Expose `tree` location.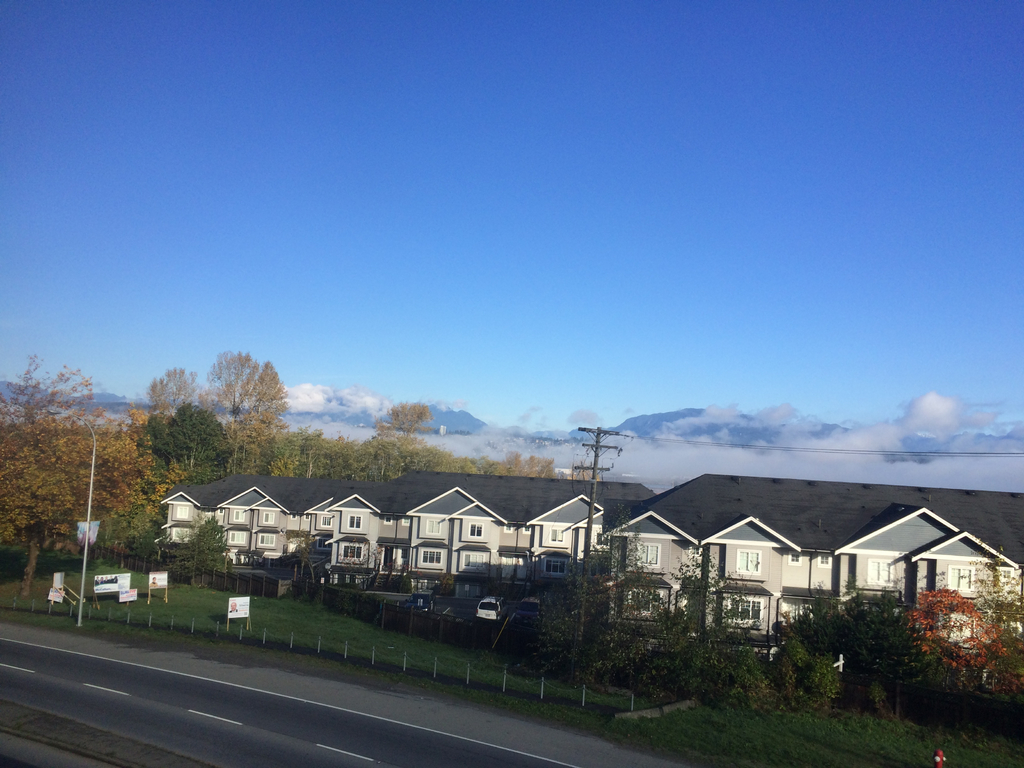
Exposed at 386:399:431:438.
